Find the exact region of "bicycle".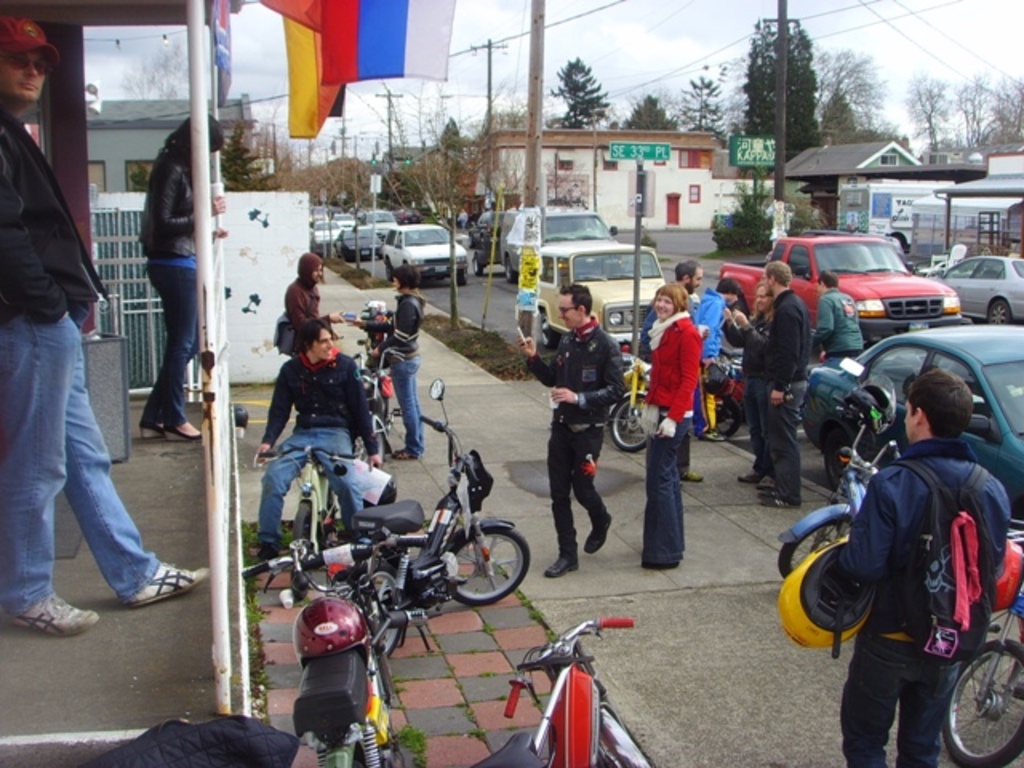
Exact region: (782, 406, 896, 578).
